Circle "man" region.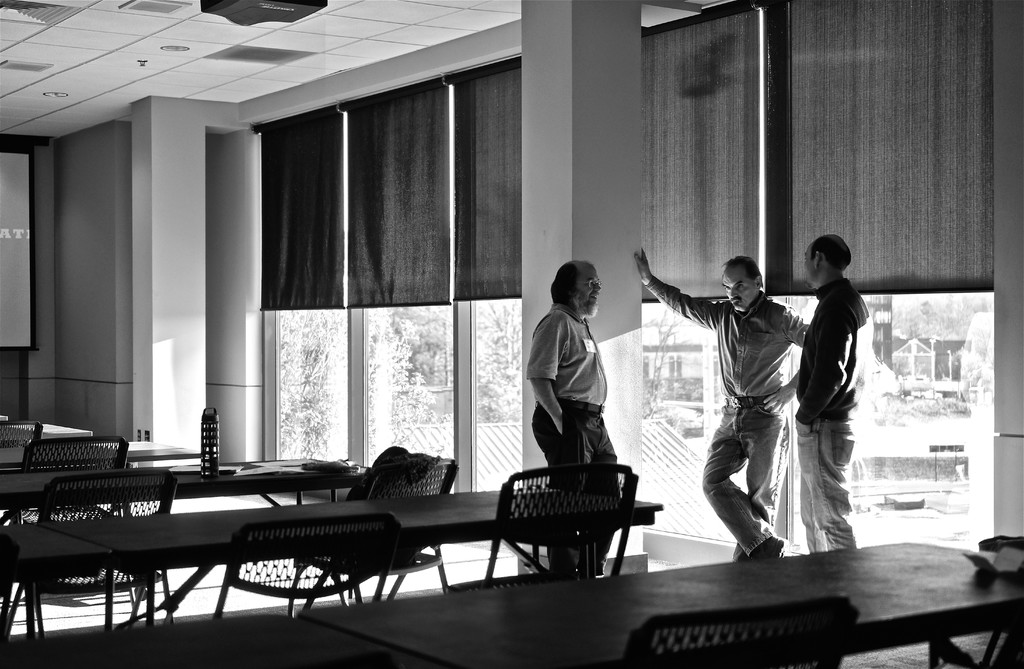
Region: 632,251,813,556.
